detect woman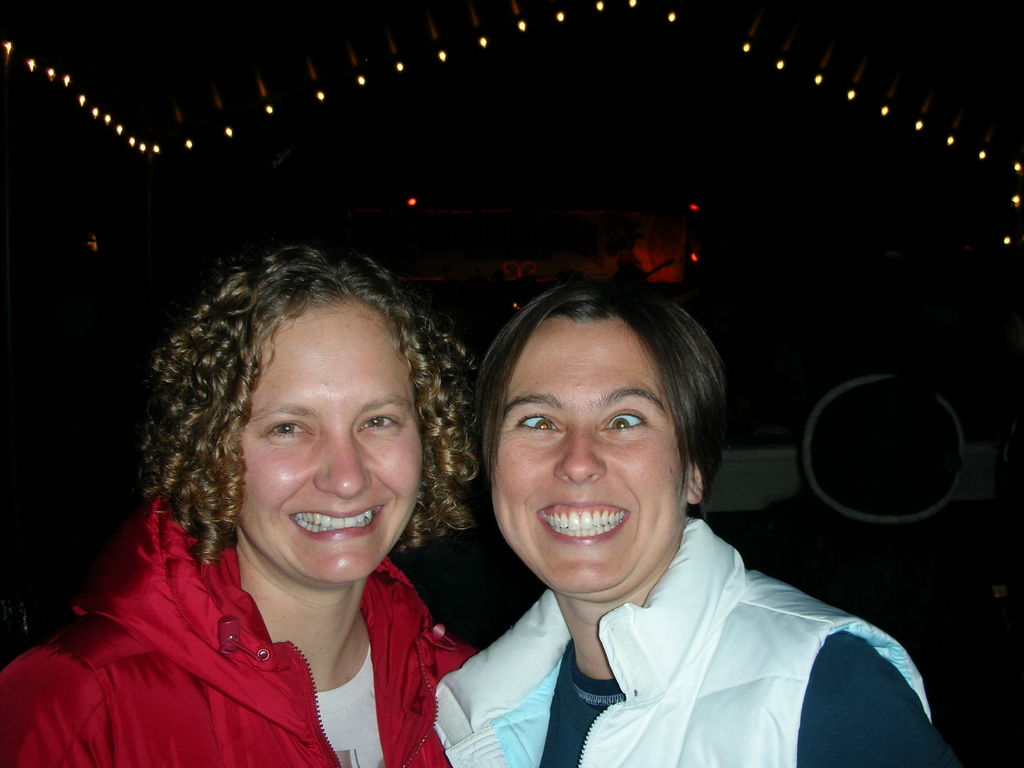
[437, 278, 950, 767]
